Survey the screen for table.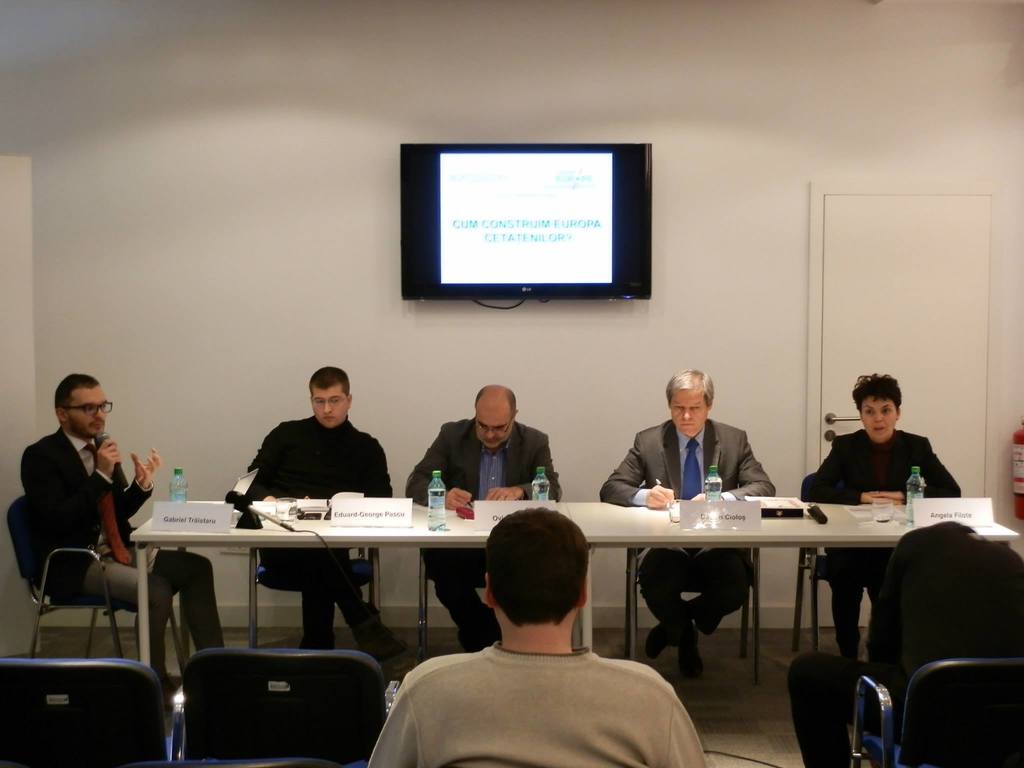
Survey found: left=131, top=500, right=1023, bottom=684.
